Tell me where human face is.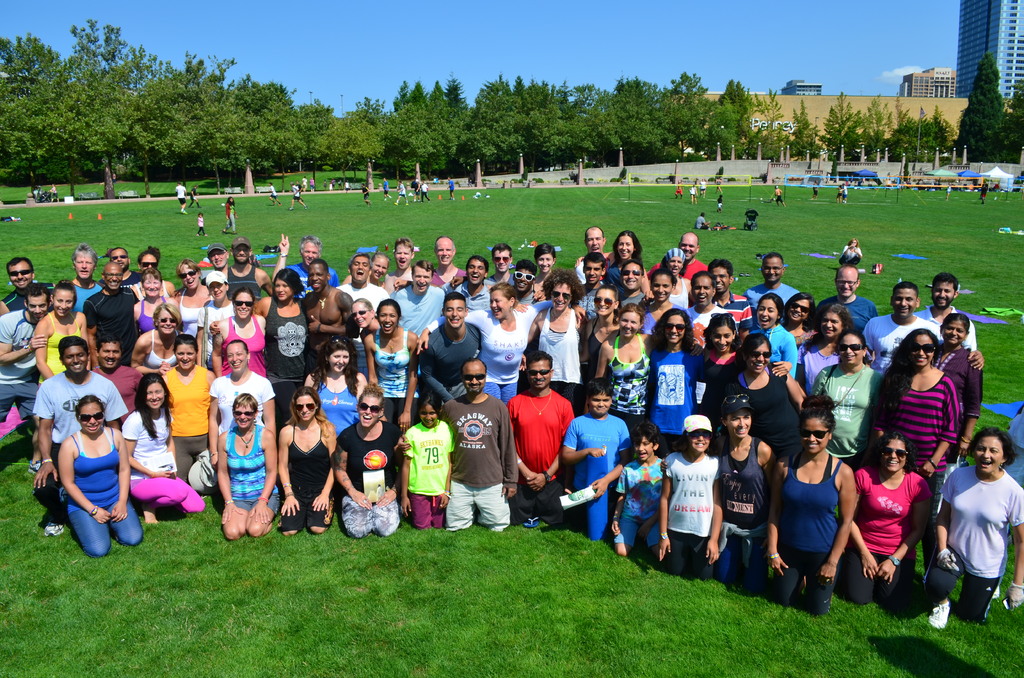
human face is at x1=588, y1=227, x2=602, y2=249.
